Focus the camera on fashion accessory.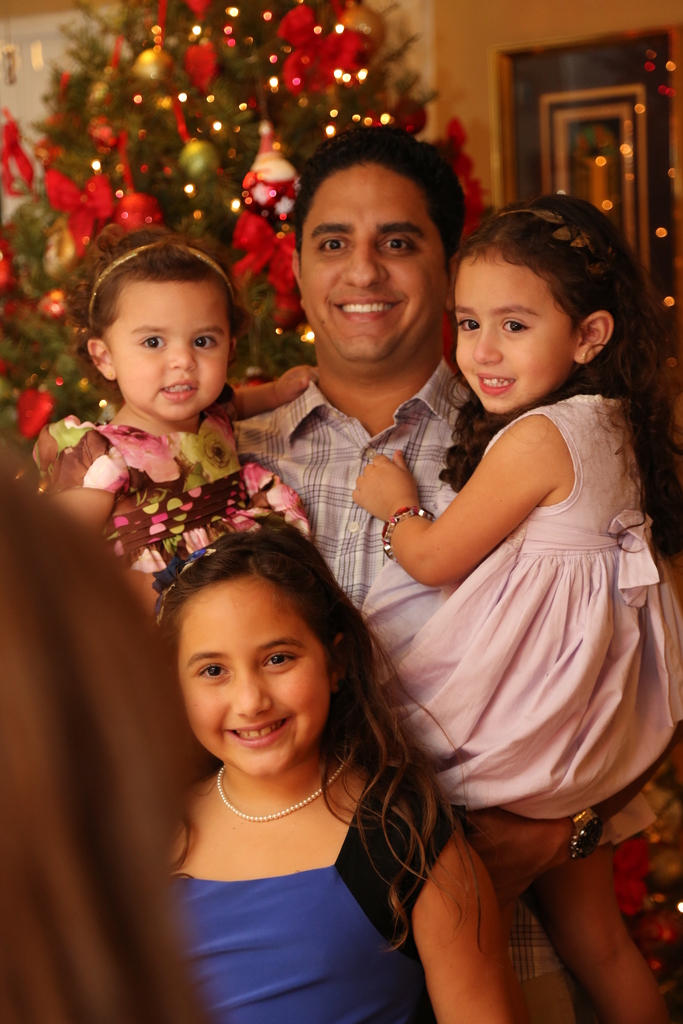
Focus region: left=213, top=760, right=351, bottom=818.
